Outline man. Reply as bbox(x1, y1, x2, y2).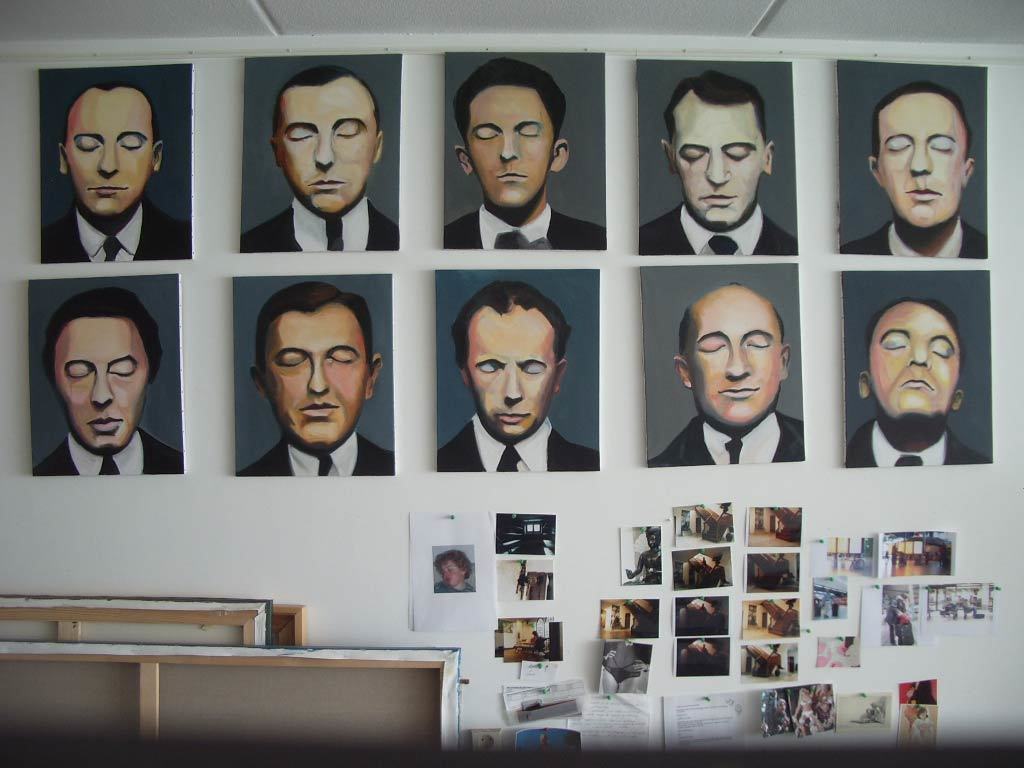
bbox(644, 280, 808, 466).
